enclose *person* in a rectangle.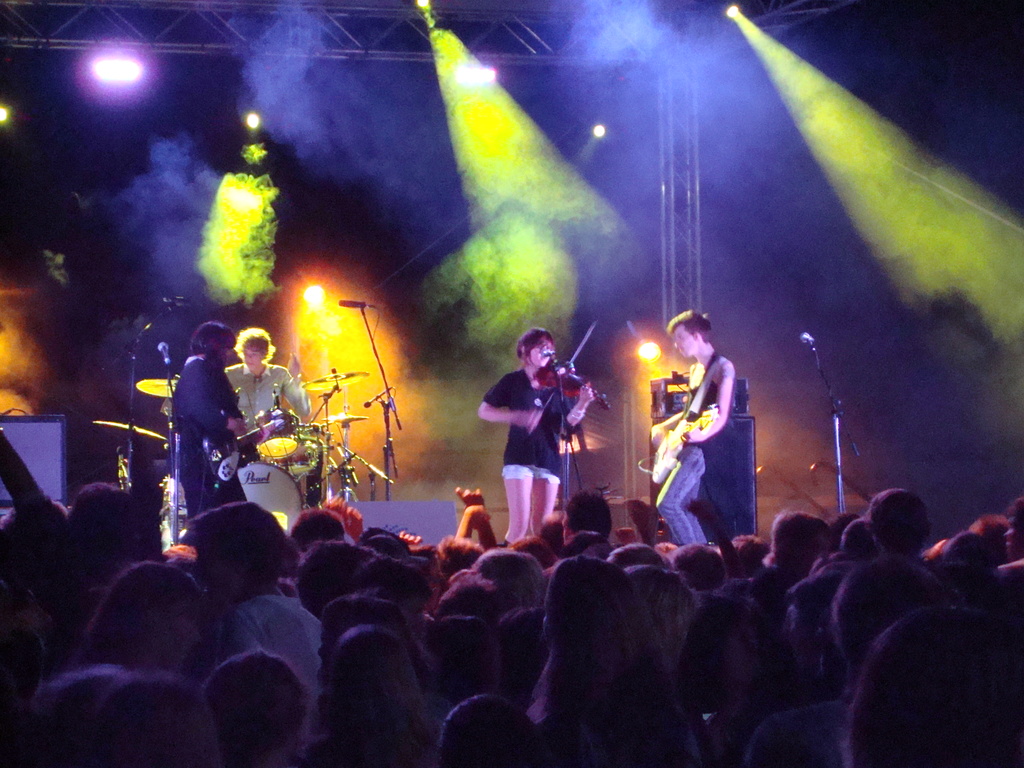
(left=436, top=687, right=552, bottom=767).
